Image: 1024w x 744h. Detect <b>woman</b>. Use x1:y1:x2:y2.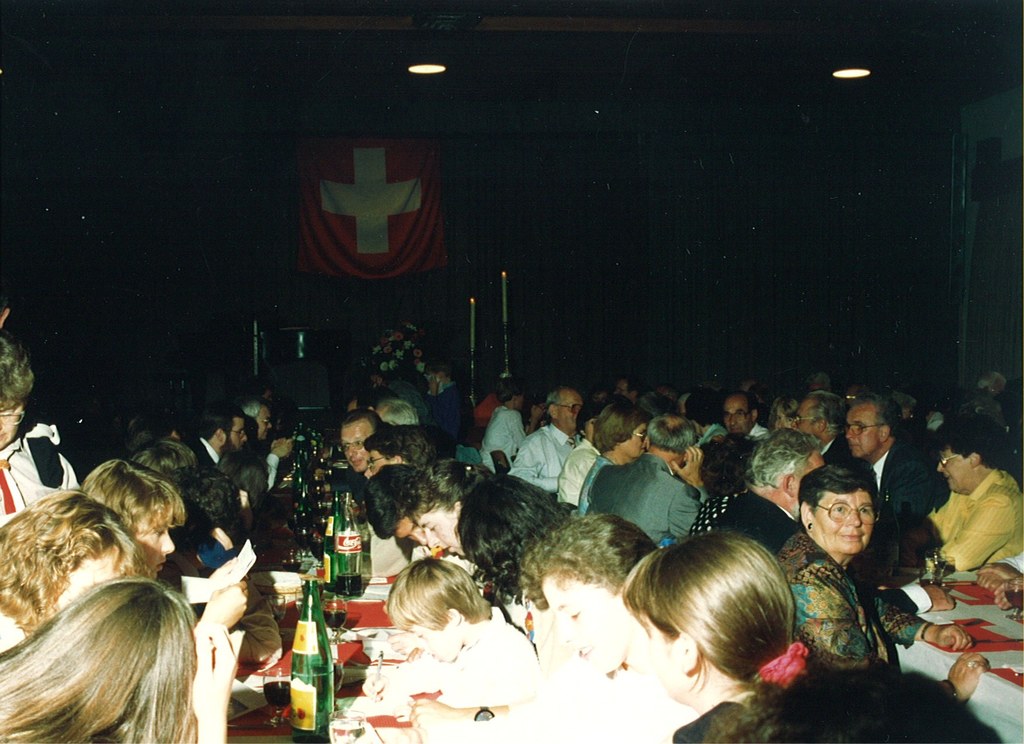
929:425:1023:582.
